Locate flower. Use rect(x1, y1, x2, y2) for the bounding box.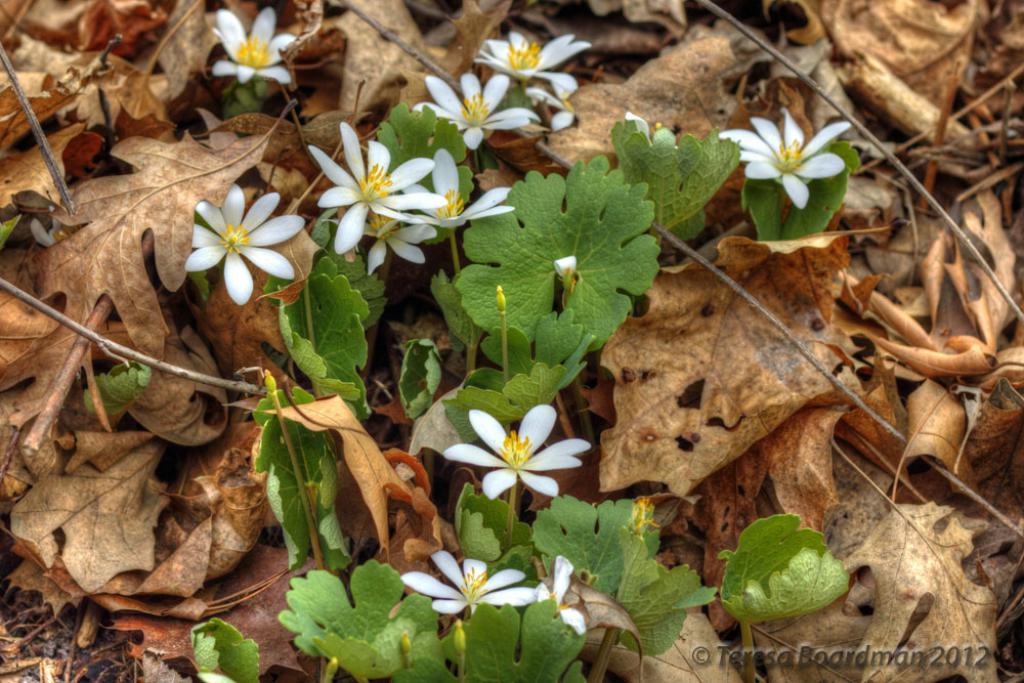
rect(362, 224, 439, 275).
